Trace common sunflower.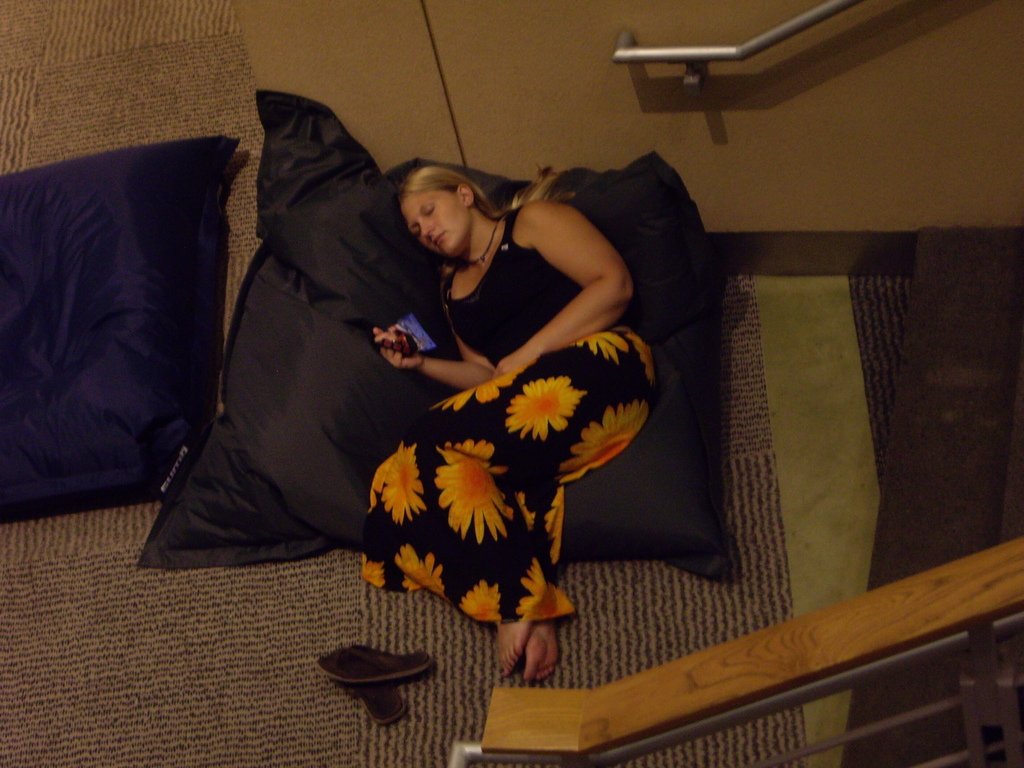
Traced to pyautogui.locateOnScreen(394, 541, 441, 597).
